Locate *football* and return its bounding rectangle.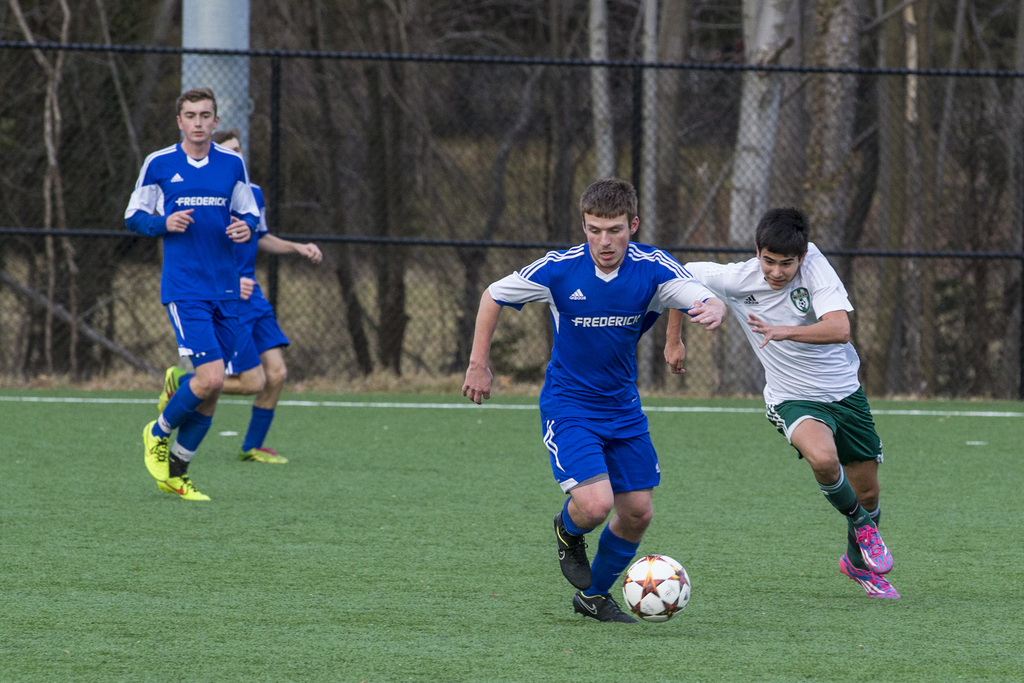
617:552:691:621.
